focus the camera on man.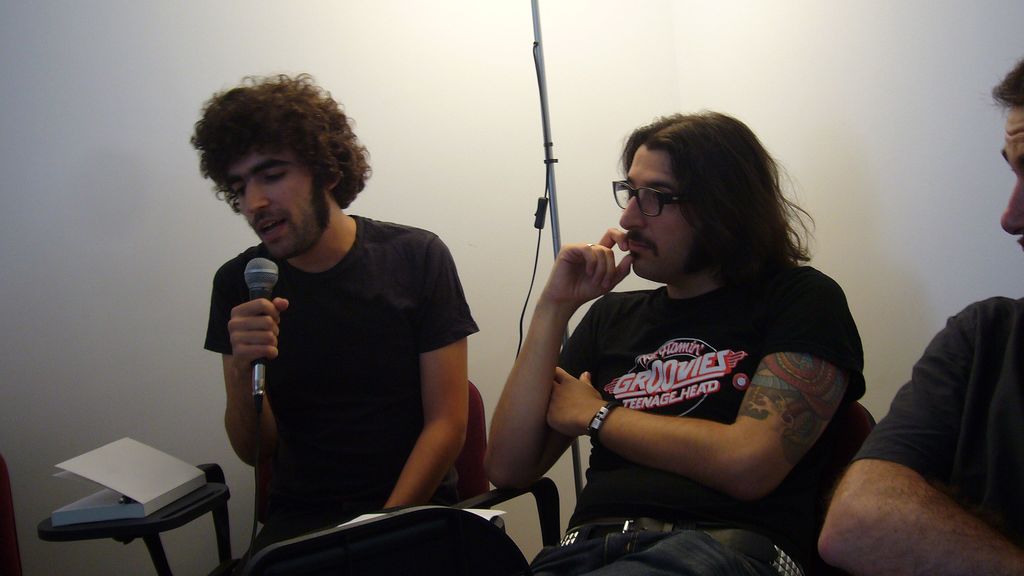
Focus region: l=200, t=71, r=483, b=575.
